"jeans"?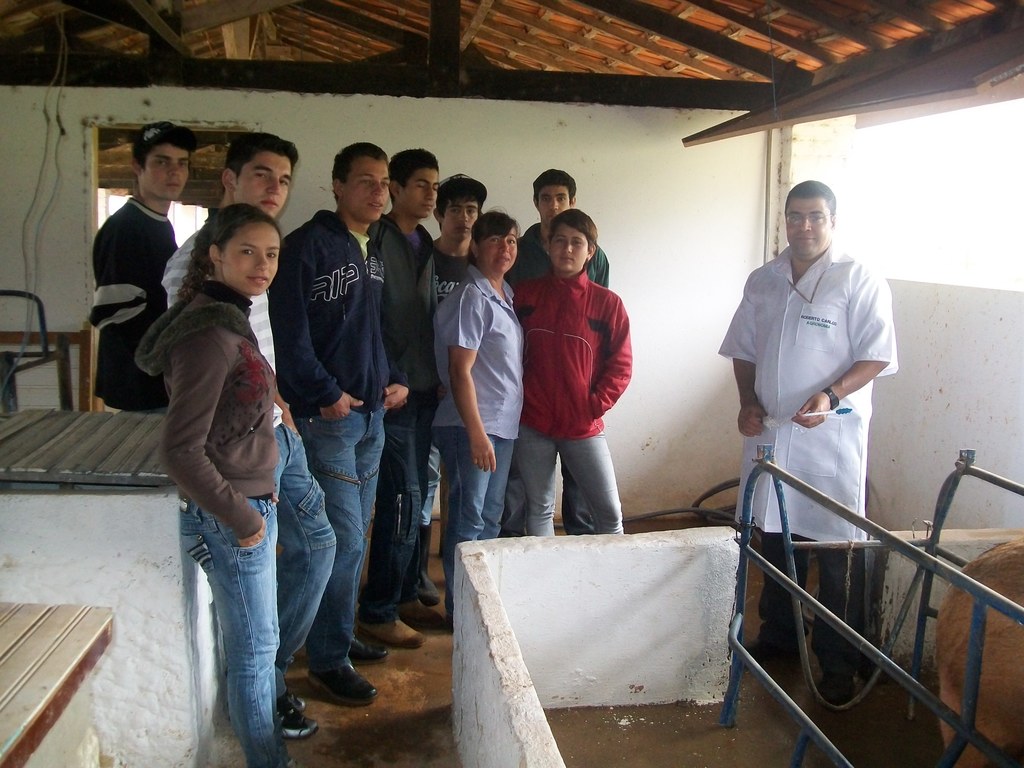
locate(504, 463, 595, 534)
